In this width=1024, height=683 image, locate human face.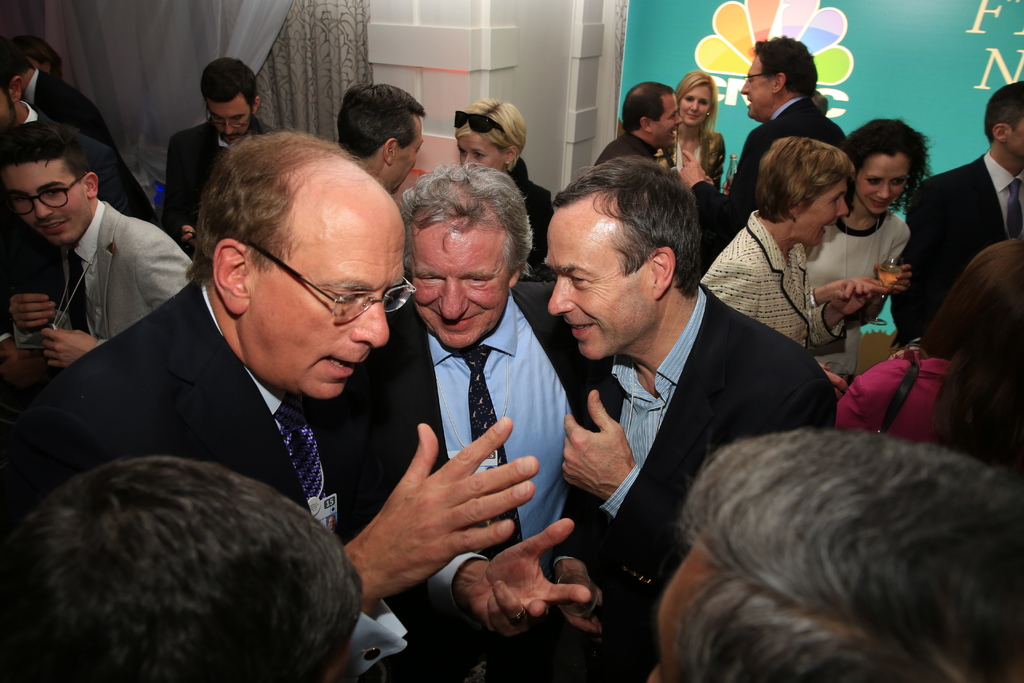
Bounding box: bbox(0, 163, 89, 247).
